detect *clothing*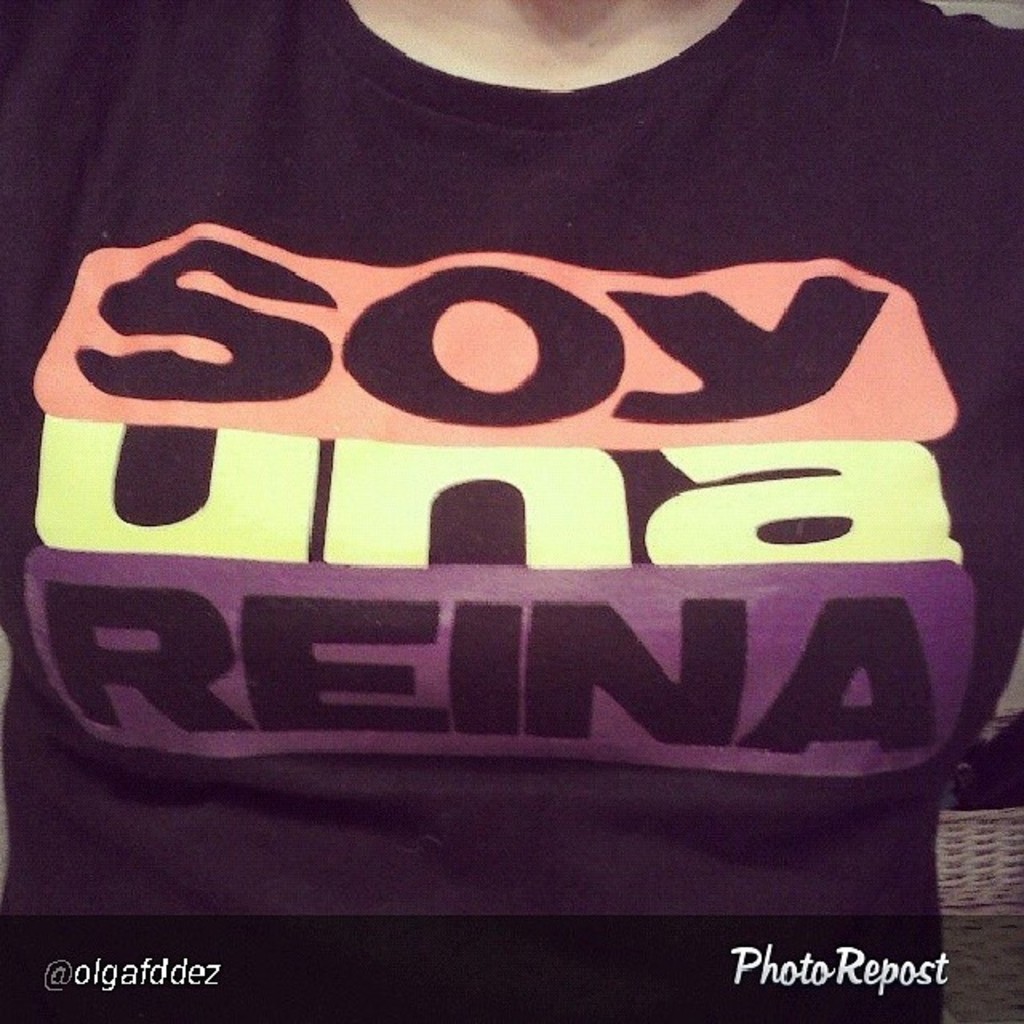
bbox(0, 0, 1022, 1022)
